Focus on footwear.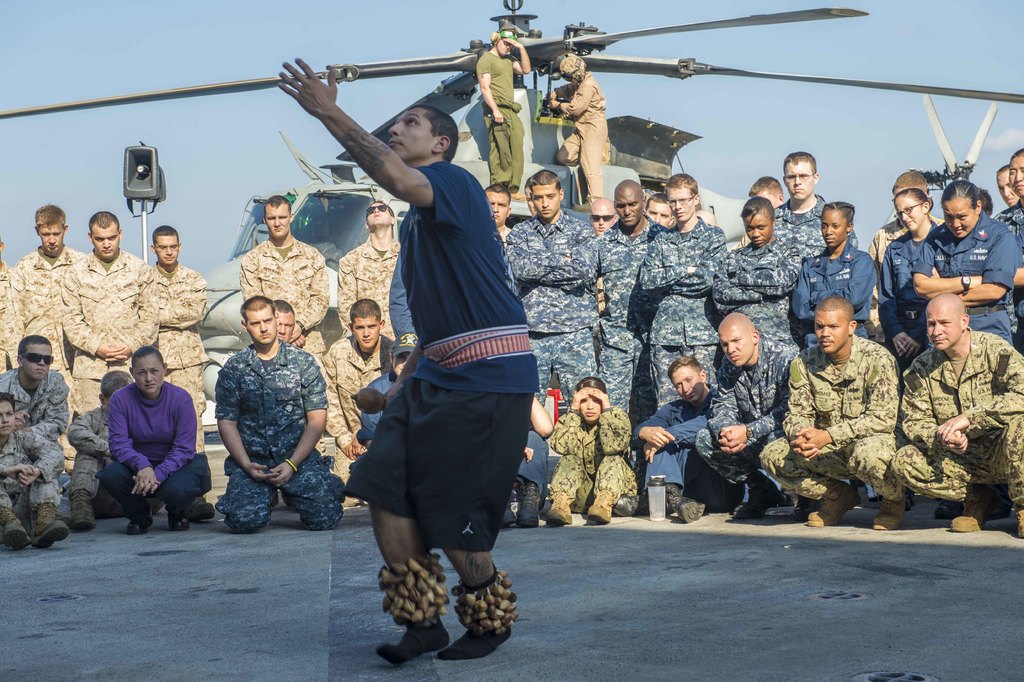
Focused at locate(506, 504, 515, 528).
